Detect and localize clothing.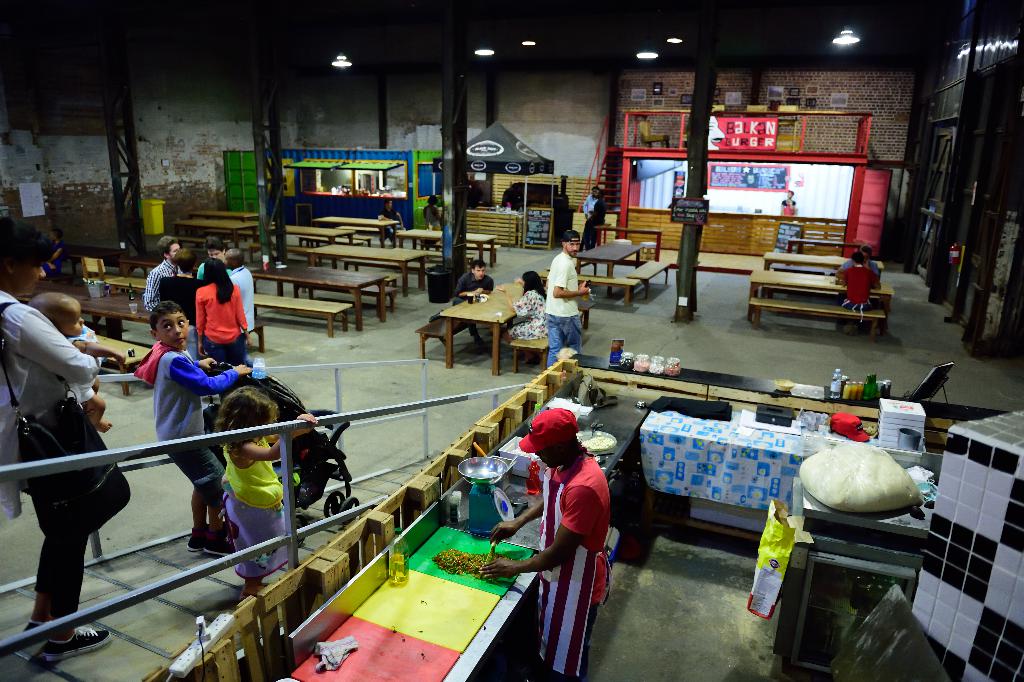
Localized at [left=193, top=278, right=245, bottom=365].
